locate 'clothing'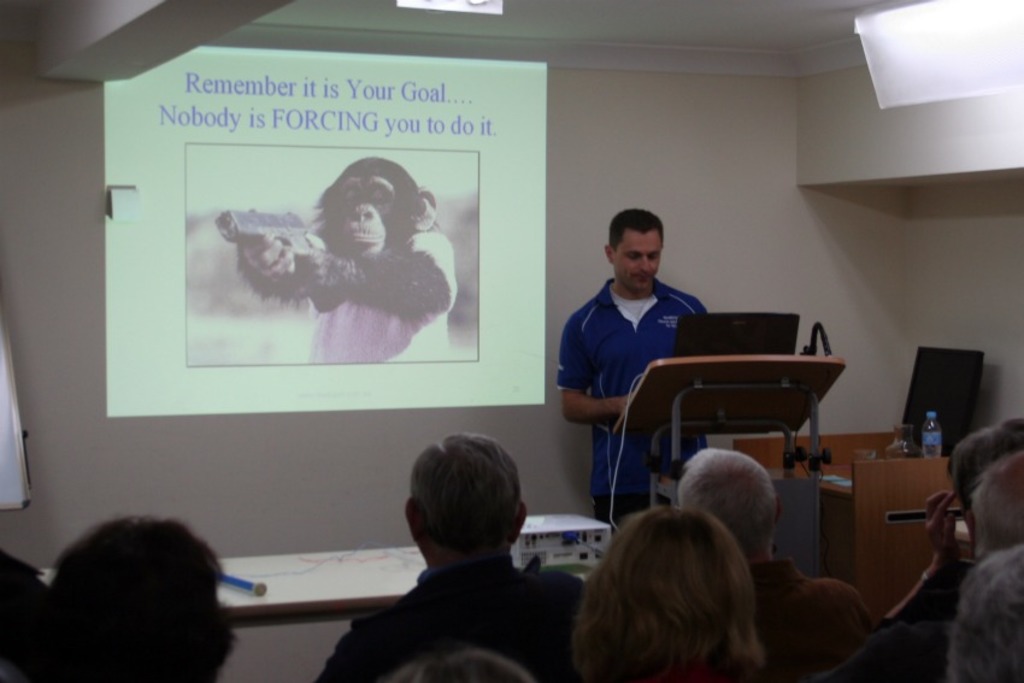
[326,542,589,682]
